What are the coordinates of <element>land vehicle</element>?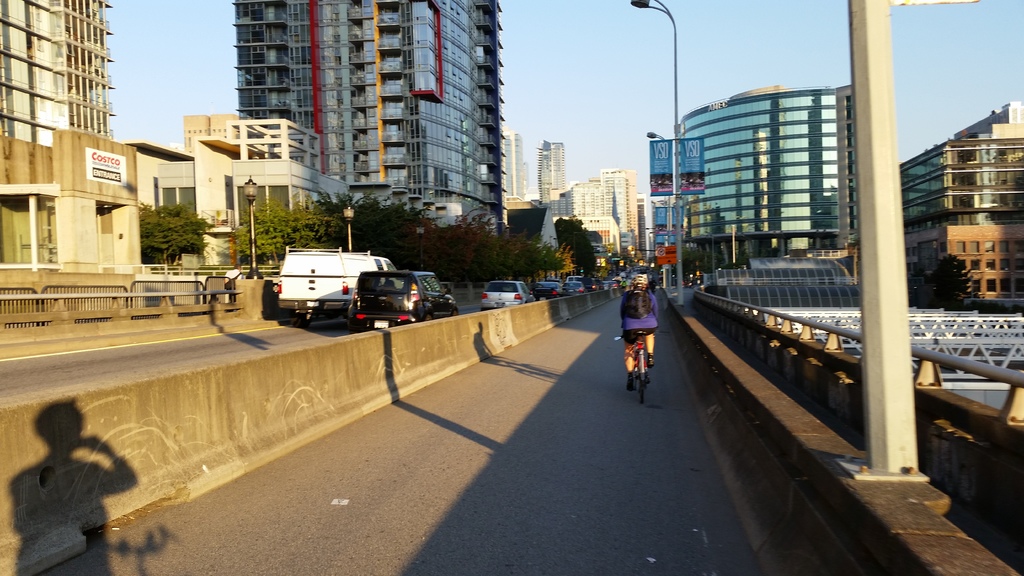
select_region(256, 237, 445, 326).
